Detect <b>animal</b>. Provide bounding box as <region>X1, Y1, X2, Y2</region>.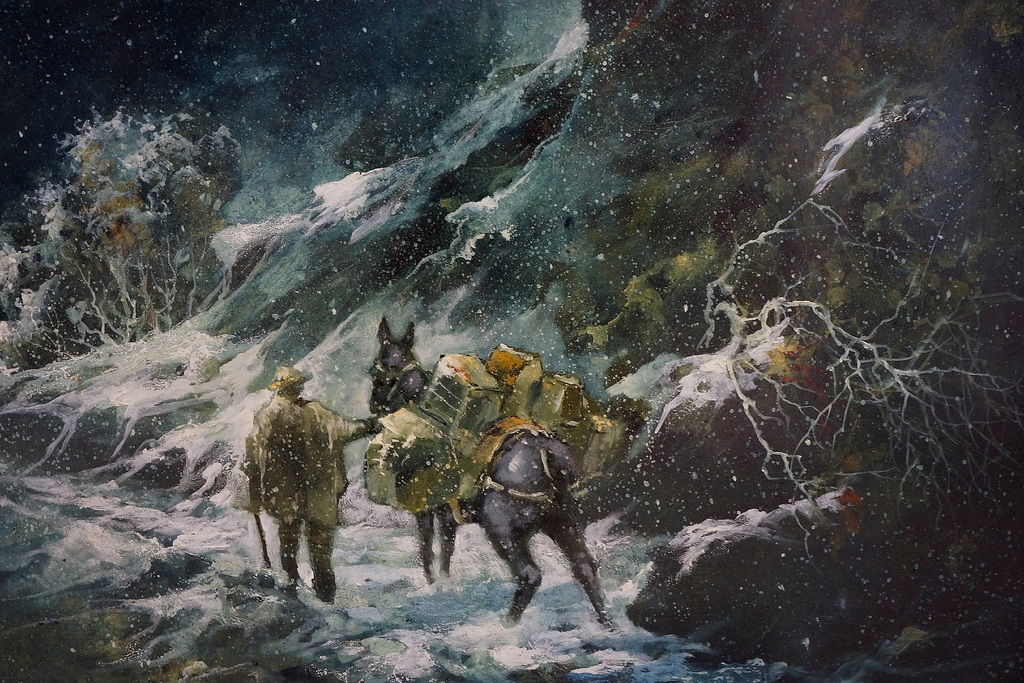
<region>367, 314, 611, 625</region>.
